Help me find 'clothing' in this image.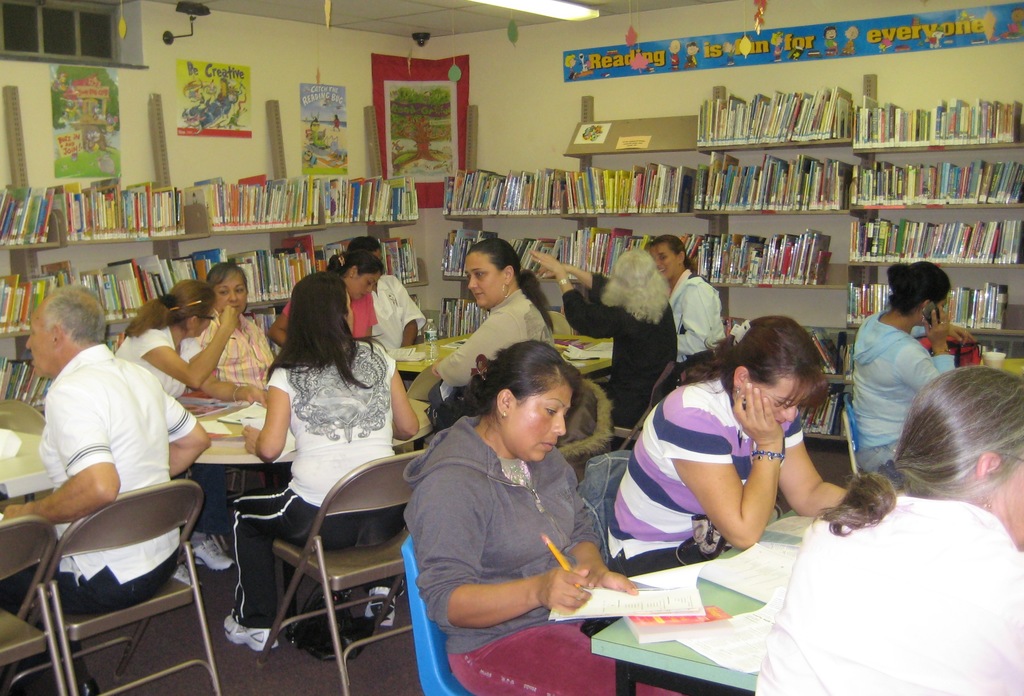
Found it: <box>860,440,903,475</box>.
